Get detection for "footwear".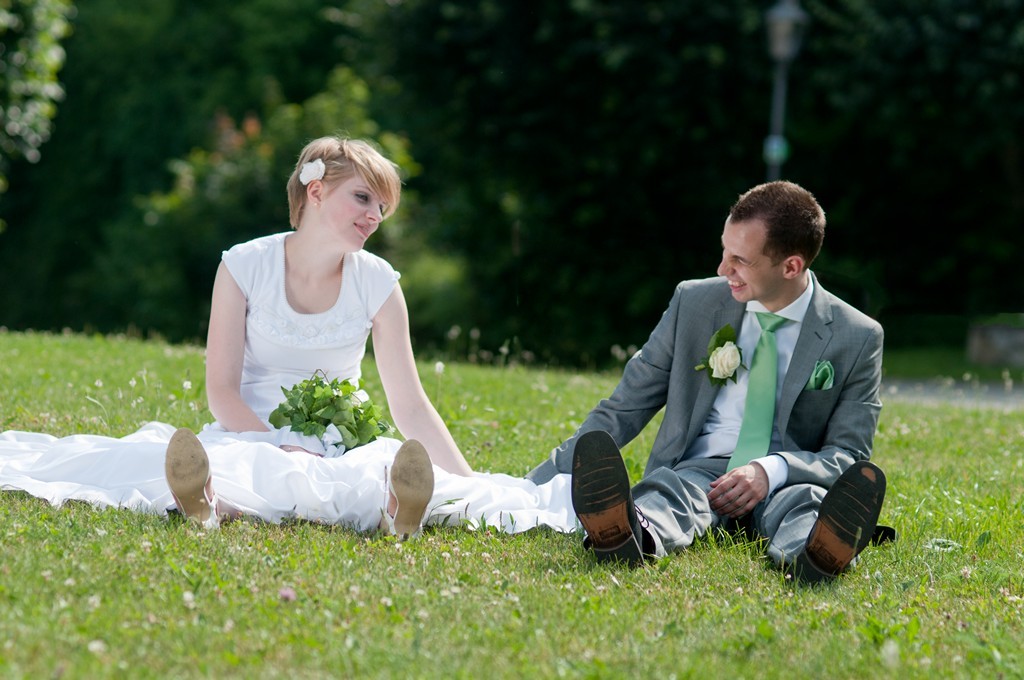
Detection: x1=162 y1=429 x2=223 y2=534.
